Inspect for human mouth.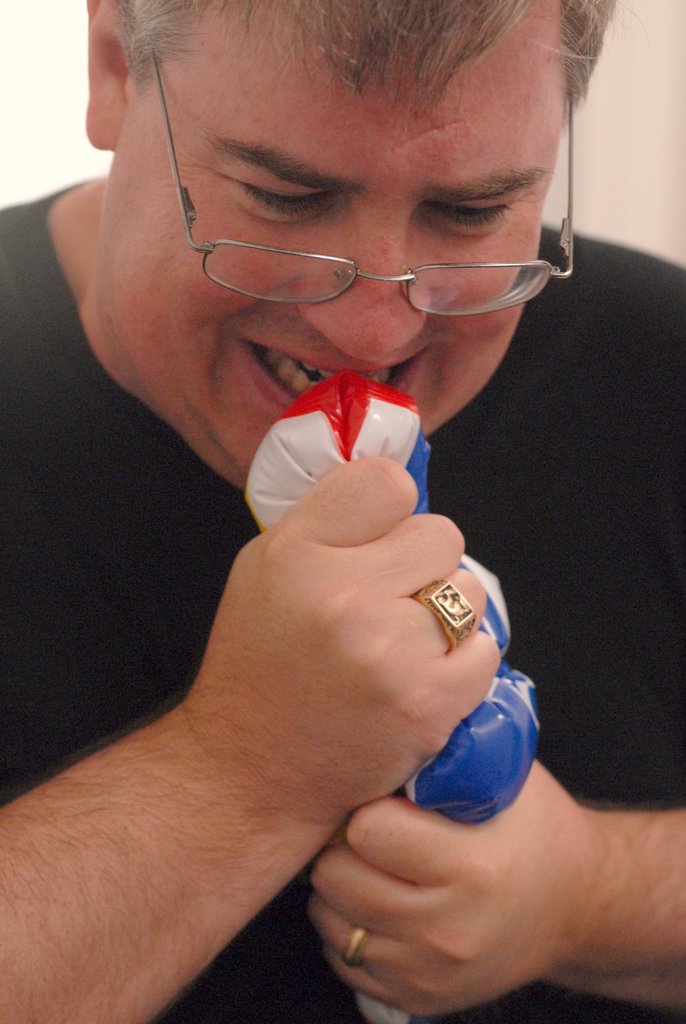
Inspection: [235, 340, 425, 413].
